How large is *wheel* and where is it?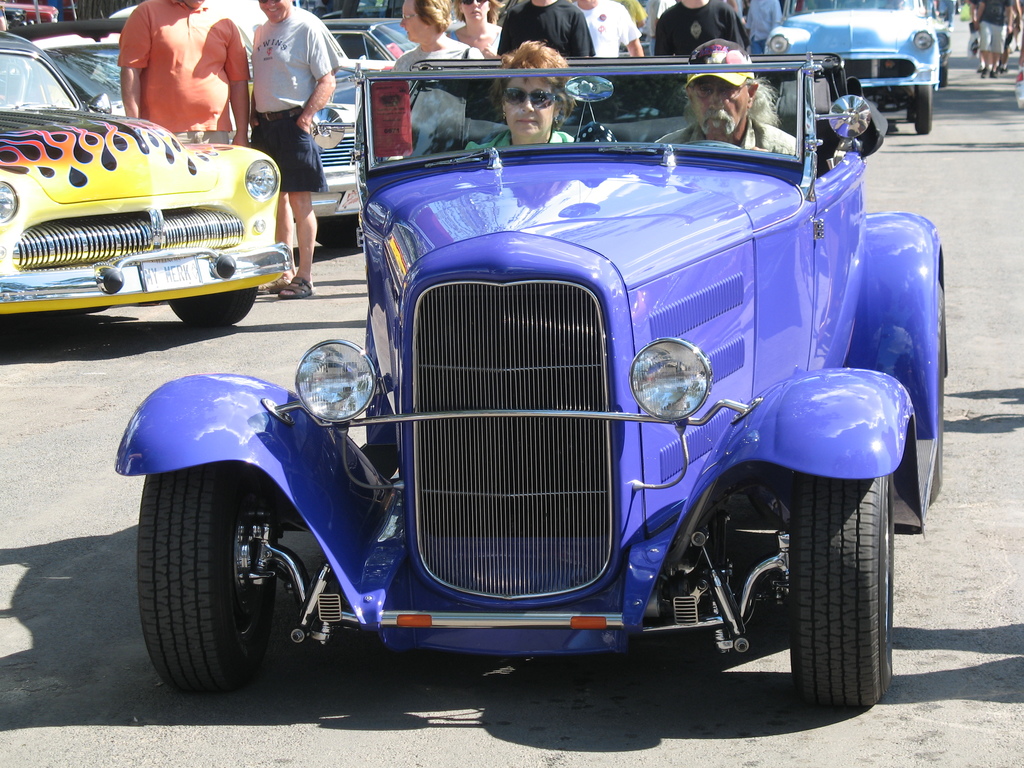
Bounding box: {"x1": 165, "y1": 283, "x2": 256, "y2": 329}.
